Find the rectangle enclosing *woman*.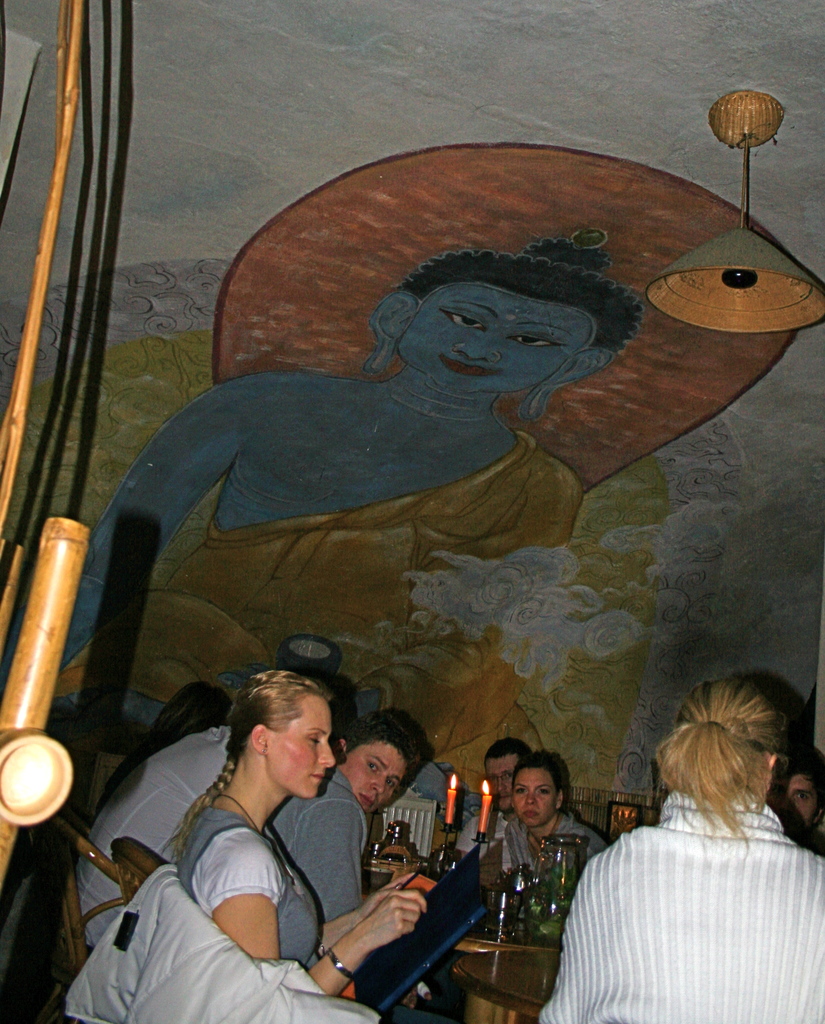
[left=480, top=758, right=620, bottom=917].
